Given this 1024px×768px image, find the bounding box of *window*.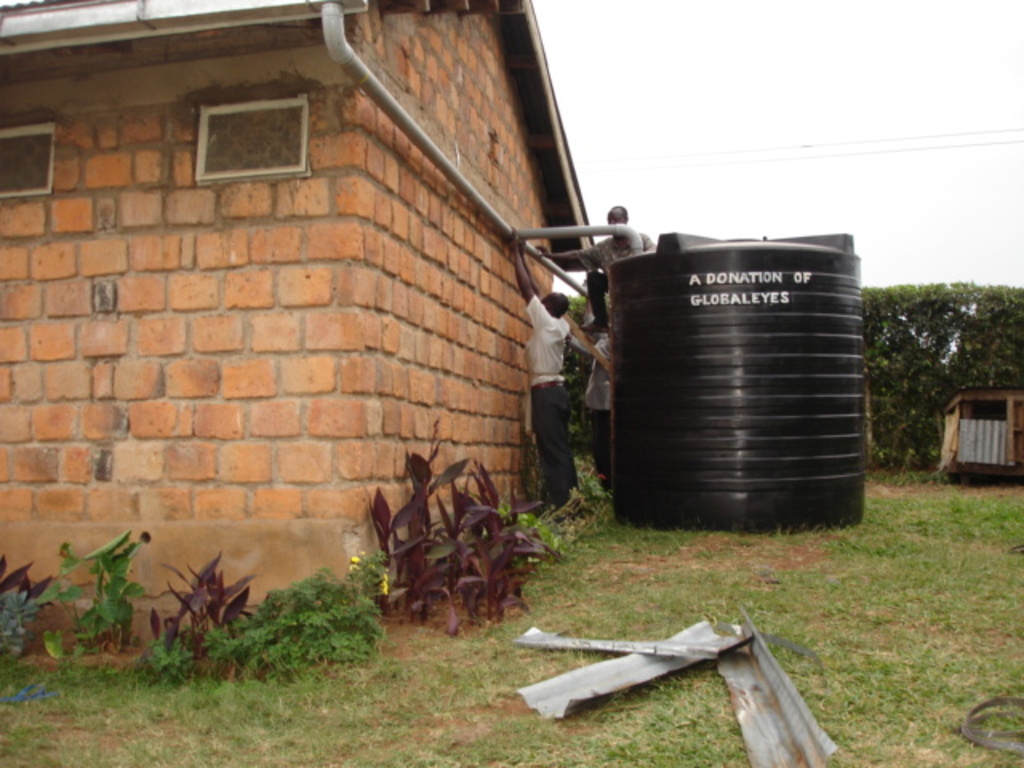
{"x1": 0, "y1": 99, "x2": 61, "y2": 198}.
